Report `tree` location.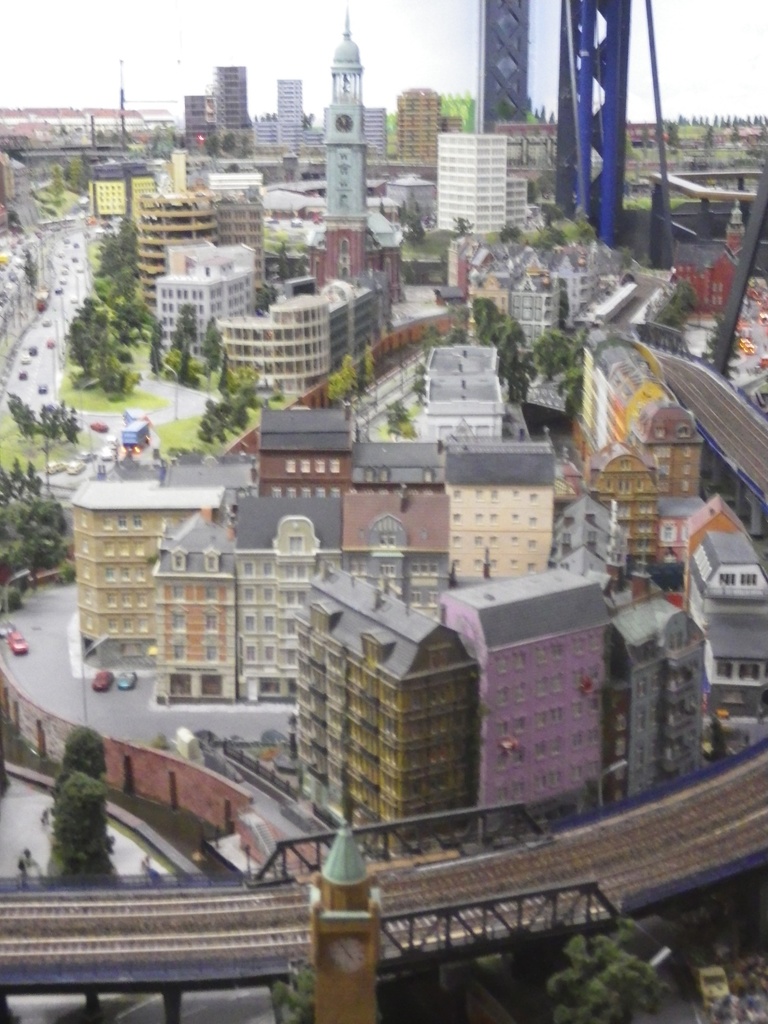
Report: bbox(524, 329, 583, 422).
